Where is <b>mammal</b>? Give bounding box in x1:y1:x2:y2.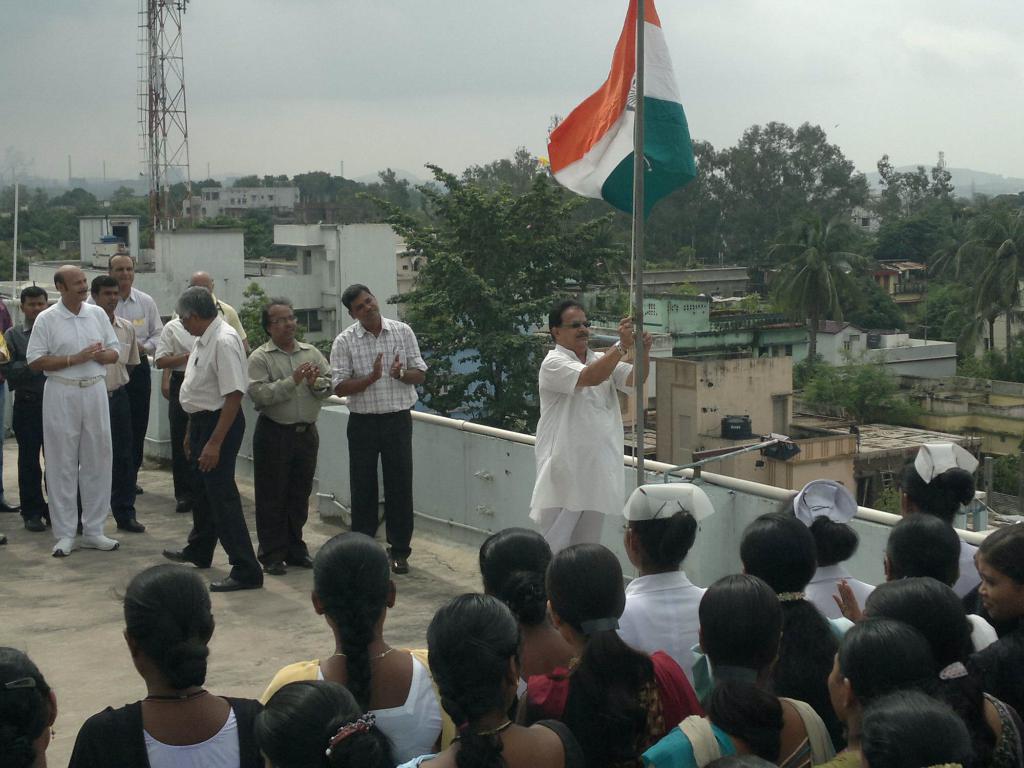
253:530:439:762.
